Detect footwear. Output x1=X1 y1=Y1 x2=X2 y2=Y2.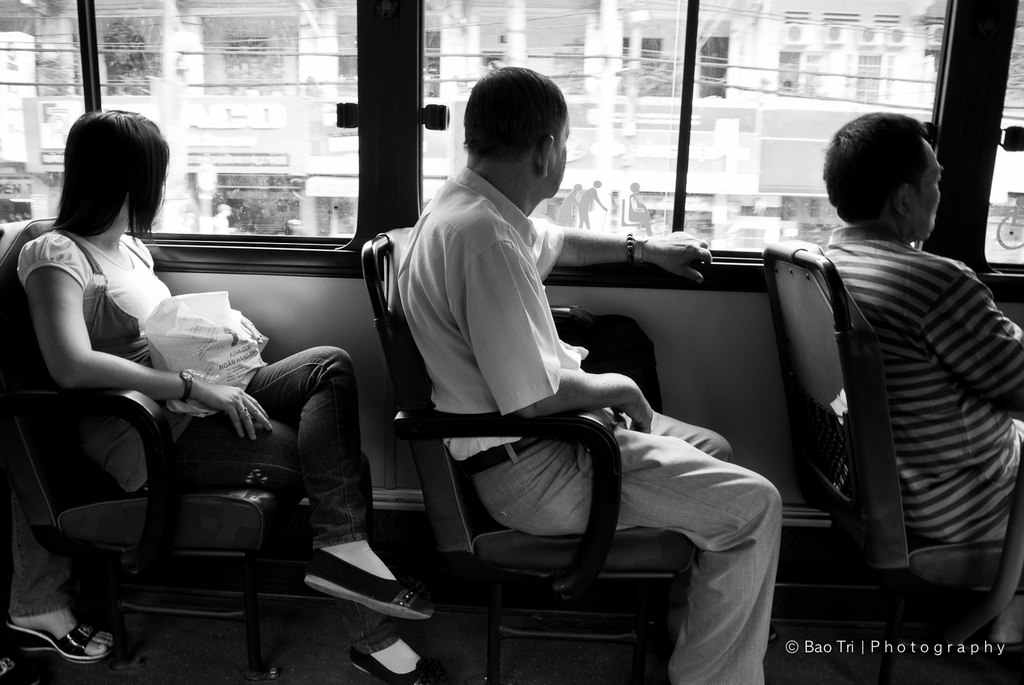
x1=347 y1=630 x2=433 y2=684.
